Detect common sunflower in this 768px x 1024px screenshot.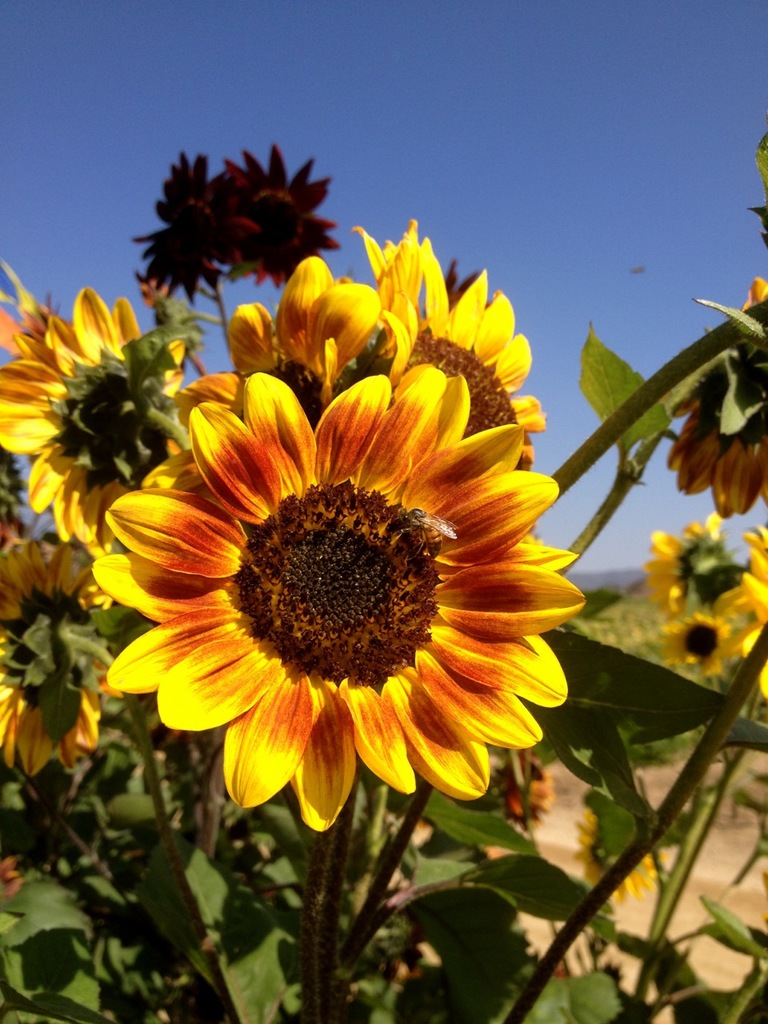
Detection: (x1=0, y1=292, x2=219, y2=558).
